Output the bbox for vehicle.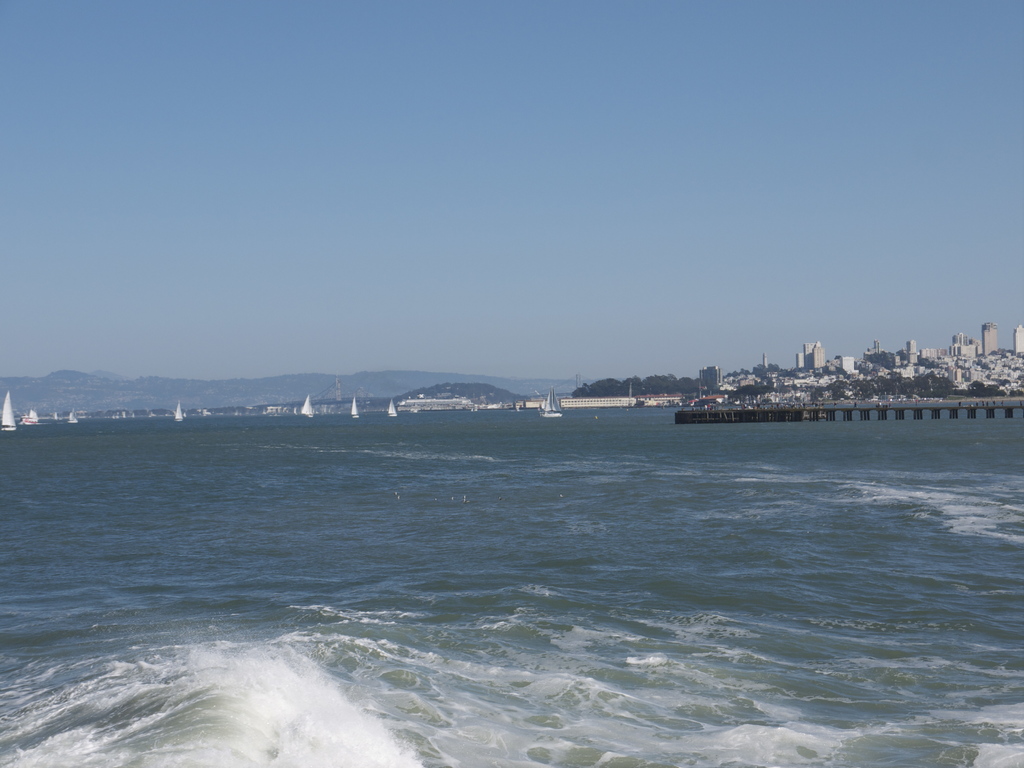
x1=22, y1=405, x2=47, y2=426.
